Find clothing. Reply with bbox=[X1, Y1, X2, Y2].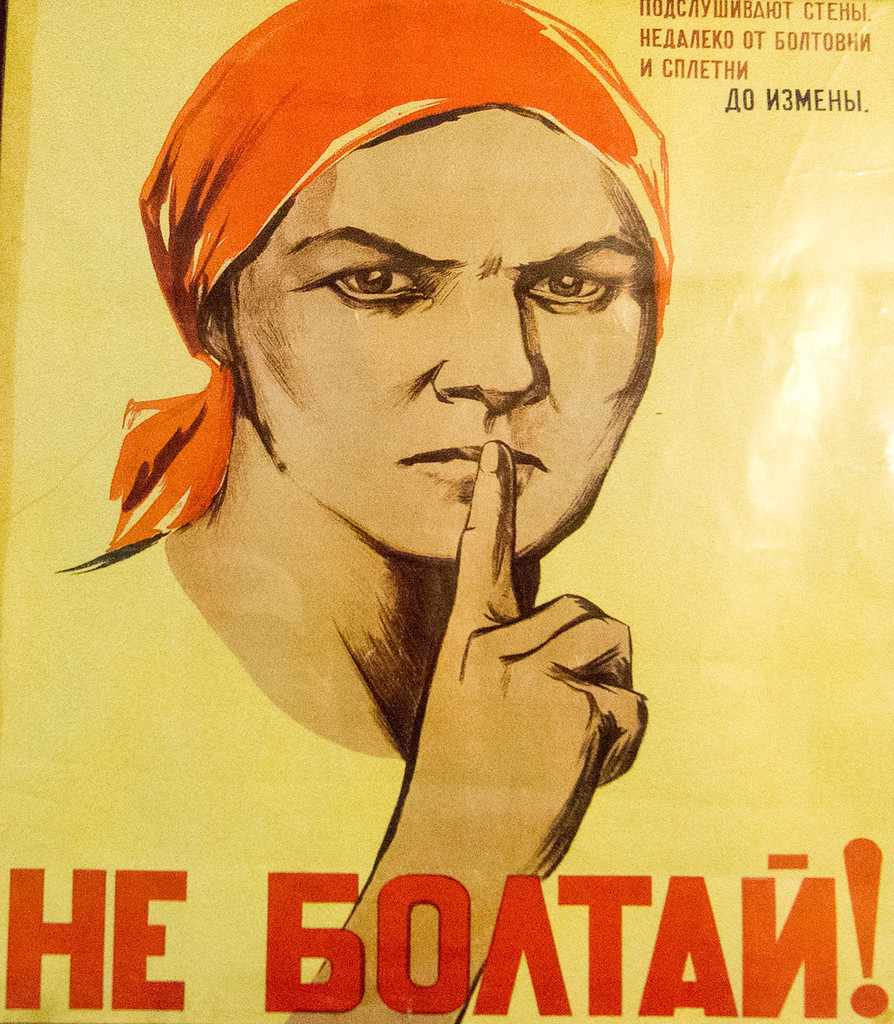
bbox=[0, 406, 815, 1023].
